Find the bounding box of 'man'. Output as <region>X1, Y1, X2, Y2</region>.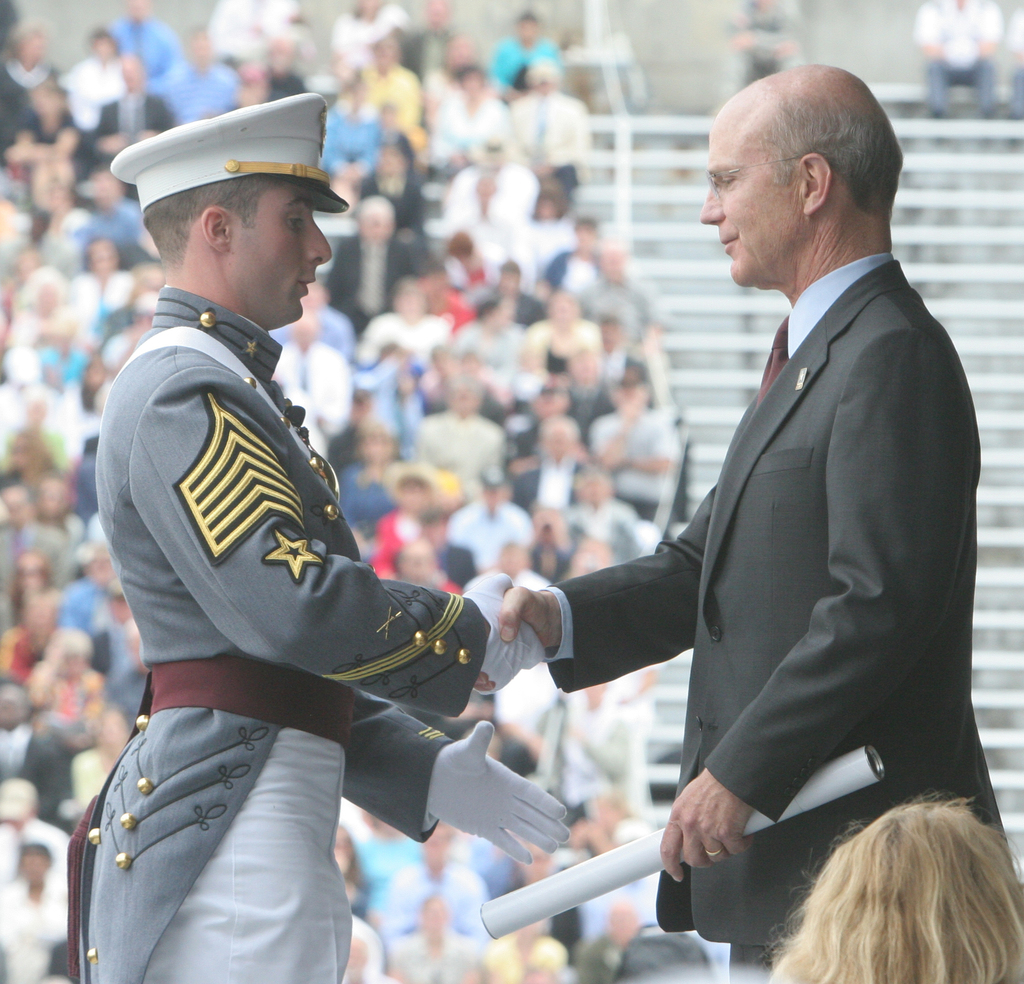
<region>155, 39, 236, 120</region>.
